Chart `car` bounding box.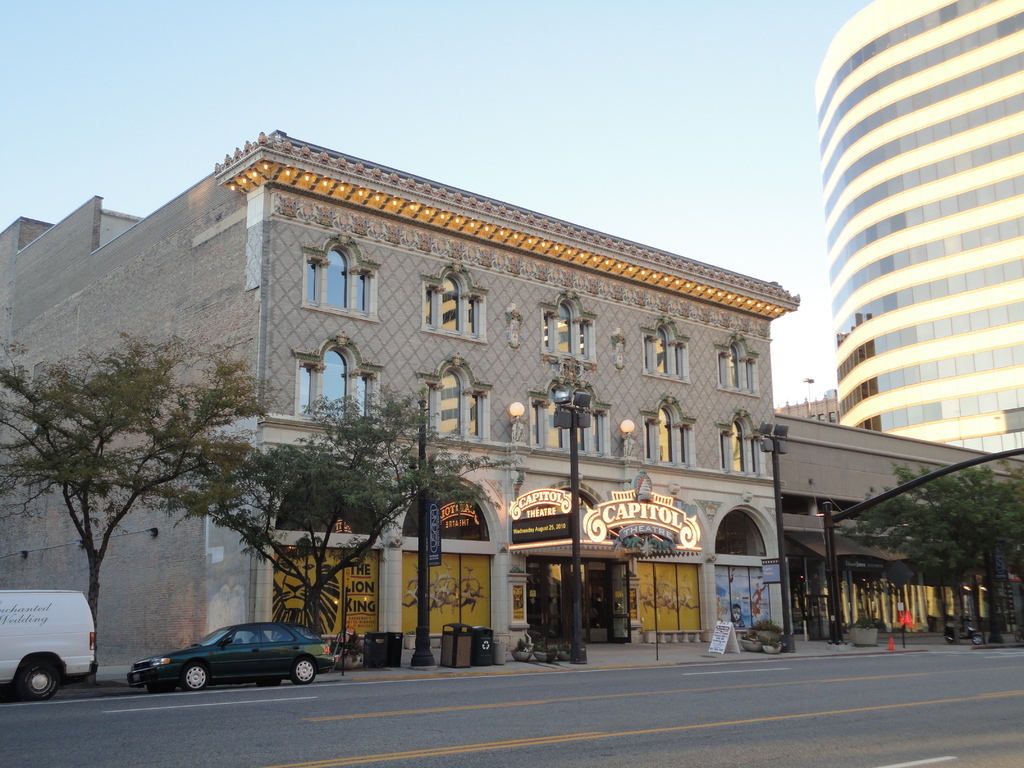
Charted: {"x1": 126, "y1": 621, "x2": 333, "y2": 692}.
